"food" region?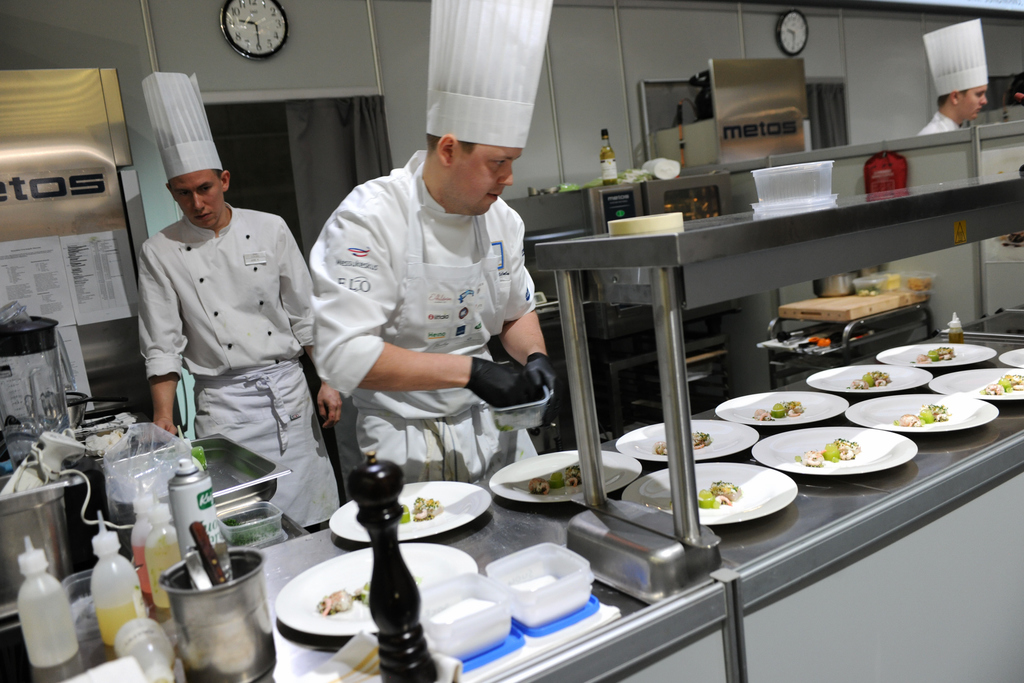
box(691, 427, 703, 457)
